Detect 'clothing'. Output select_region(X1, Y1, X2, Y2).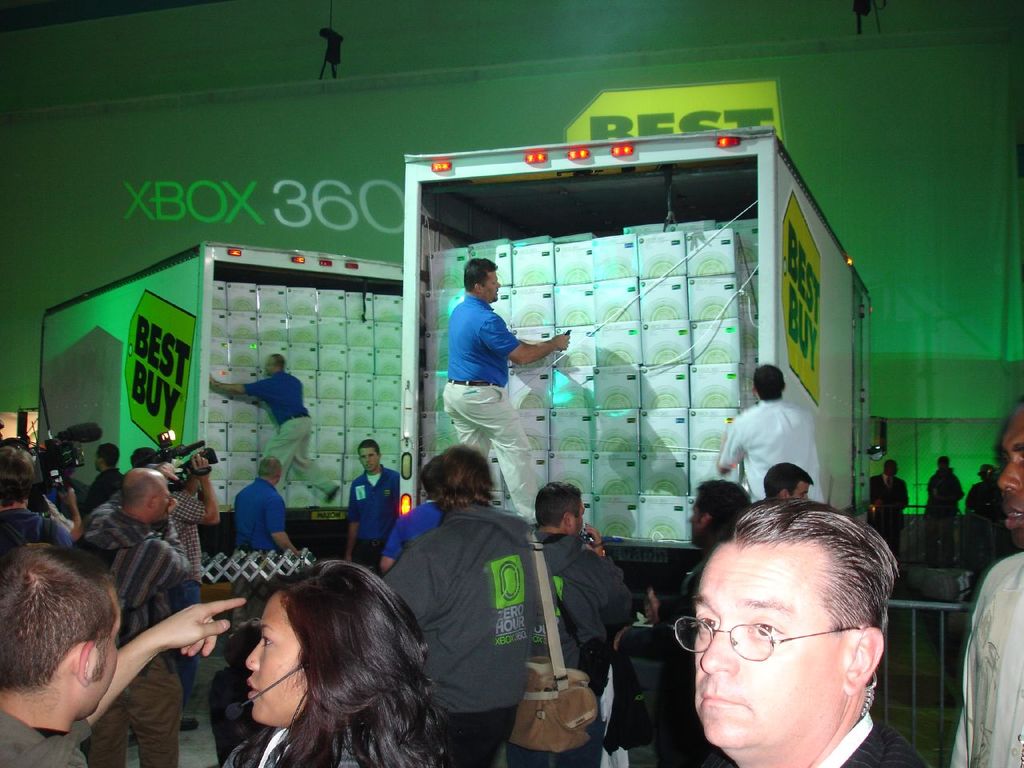
select_region(230, 476, 286, 558).
